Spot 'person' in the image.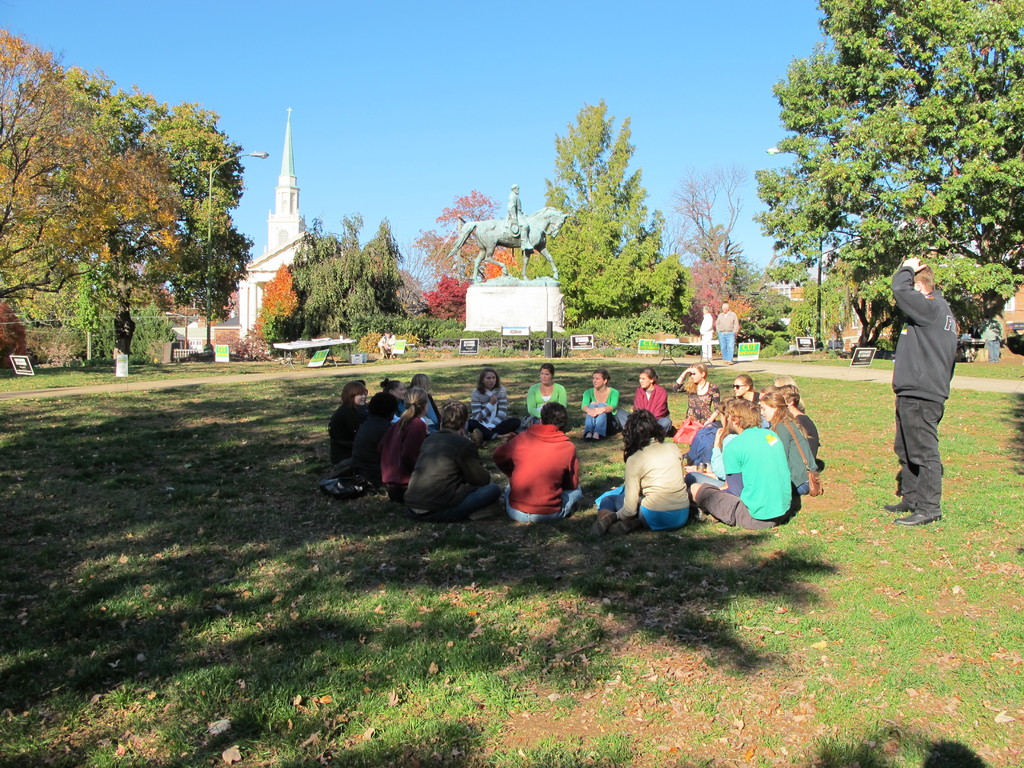
'person' found at detection(507, 183, 536, 250).
